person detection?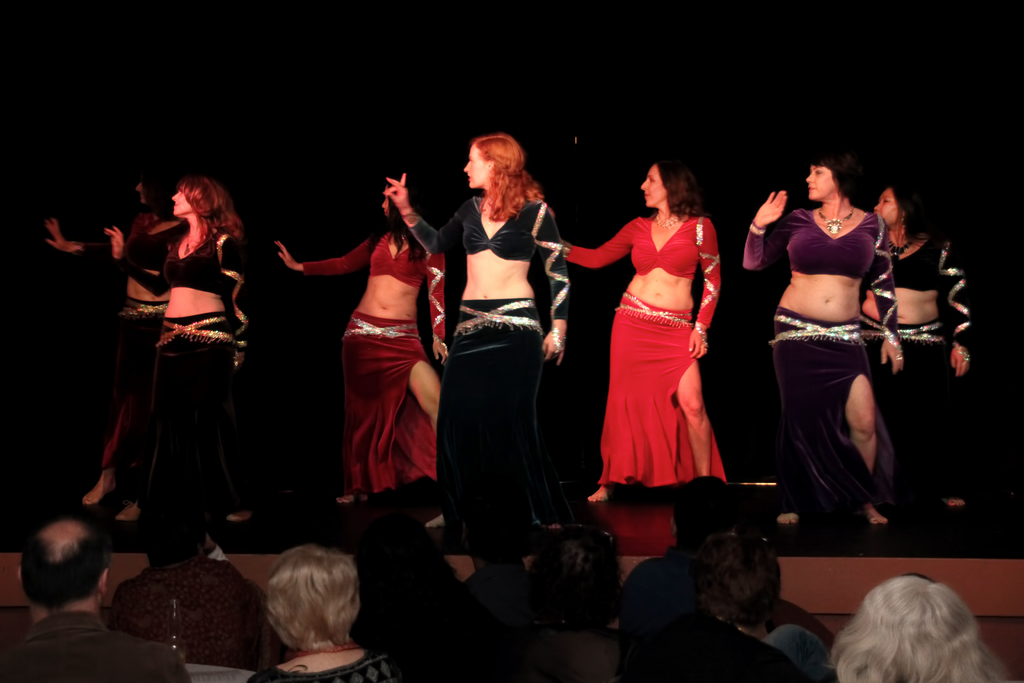
Rect(273, 185, 449, 503)
